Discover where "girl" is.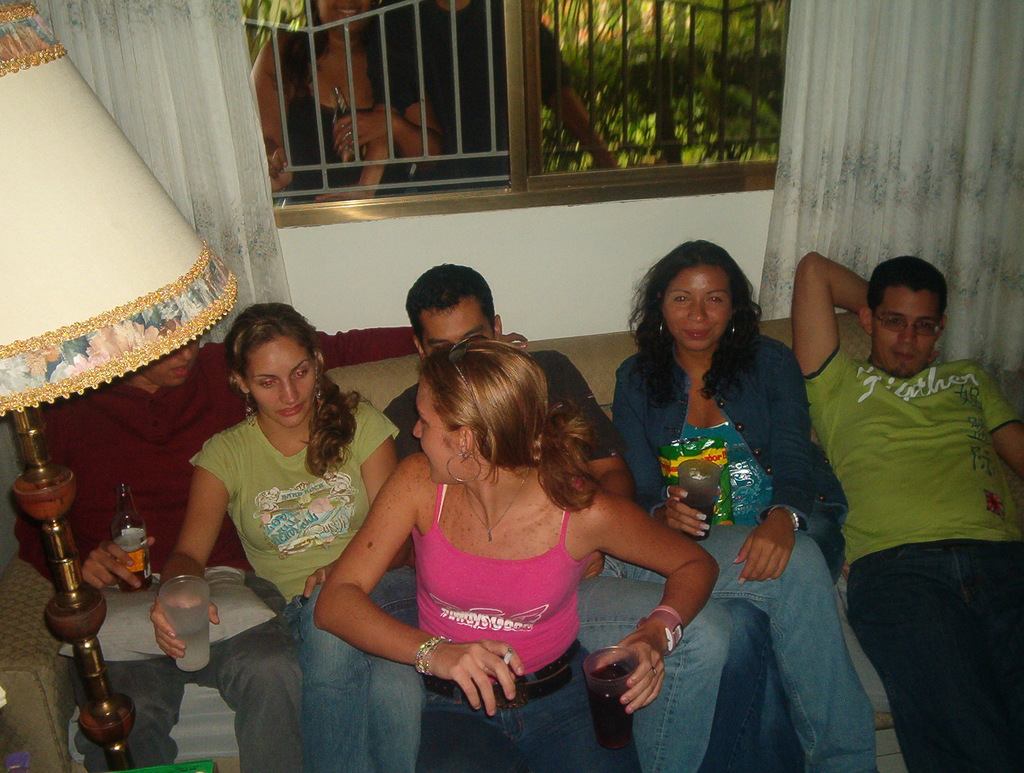
Discovered at box=[150, 304, 401, 770].
